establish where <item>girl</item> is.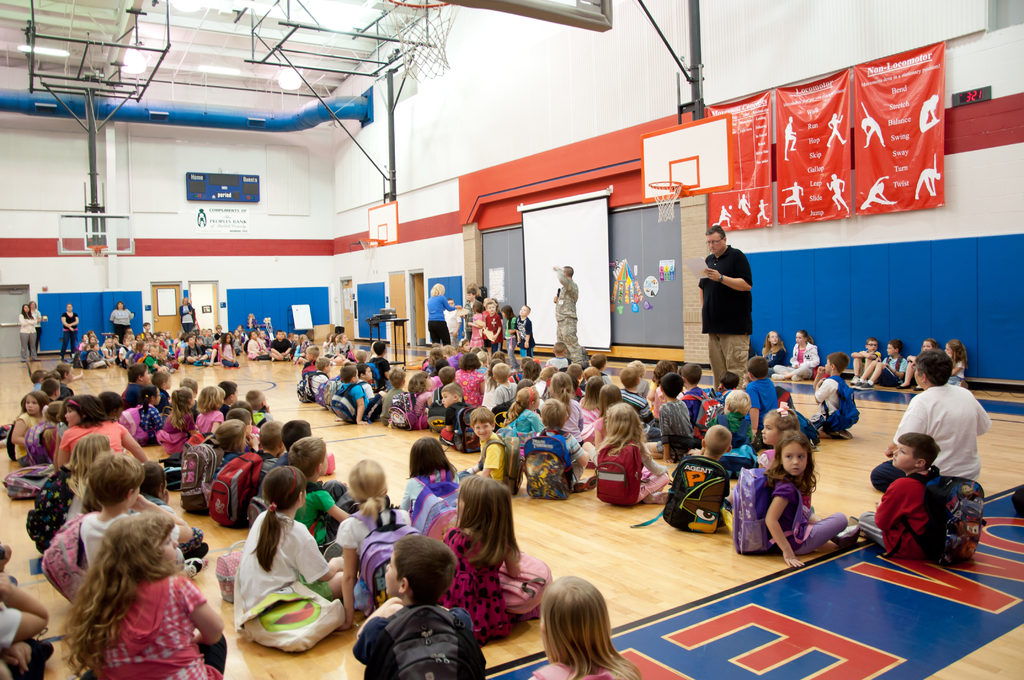
Established at box=[49, 397, 157, 459].
